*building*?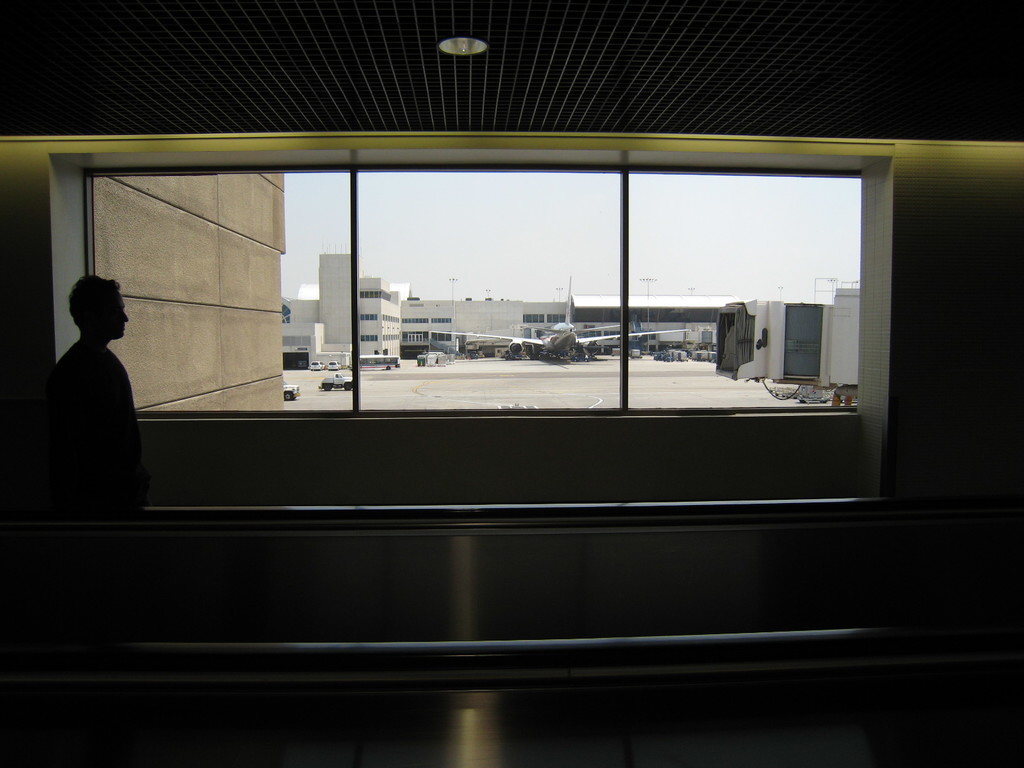
region(0, 0, 1023, 767)
